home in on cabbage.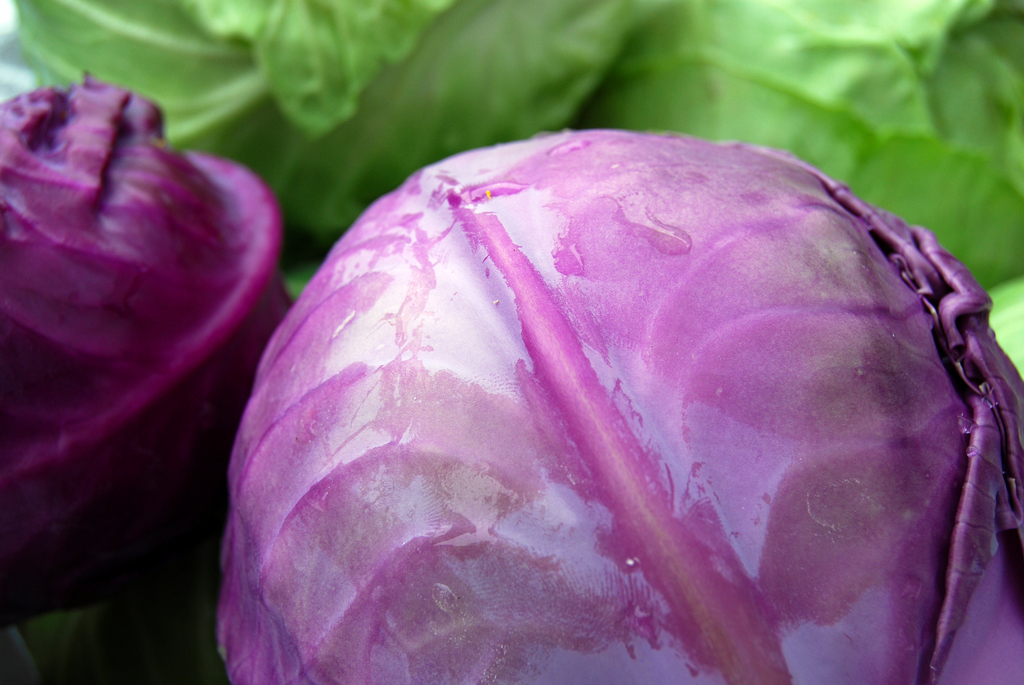
Homed in at [x1=988, y1=277, x2=1023, y2=369].
